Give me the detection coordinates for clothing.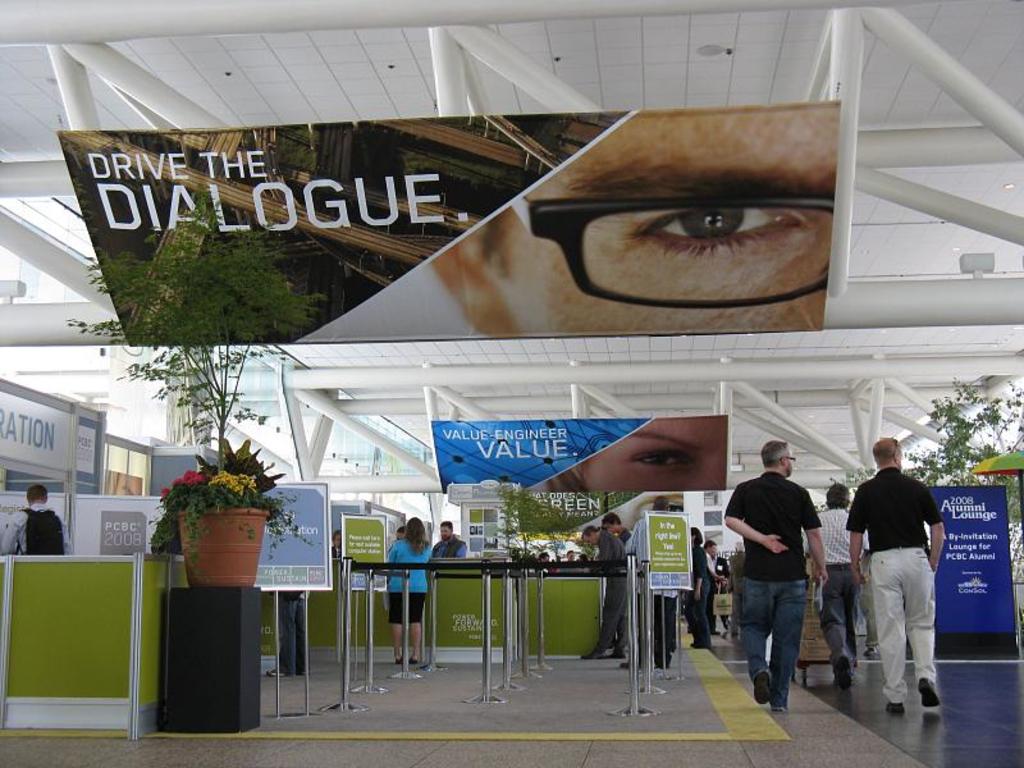
crop(388, 545, 429, 588).
